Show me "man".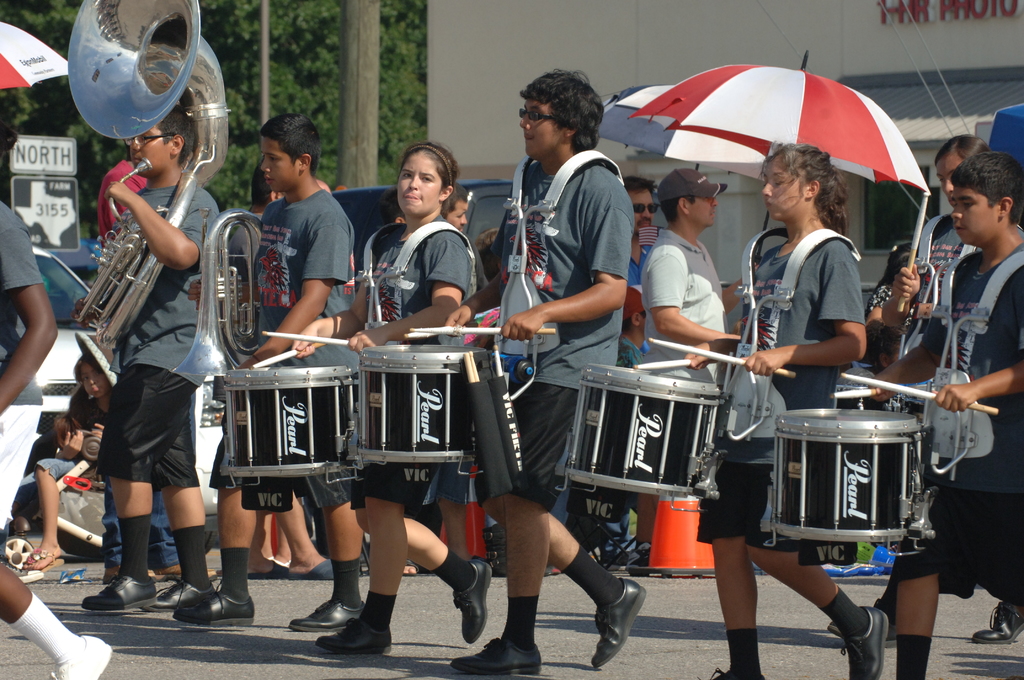
"man" is here: <region>75, 101, 227, 612</region>.
